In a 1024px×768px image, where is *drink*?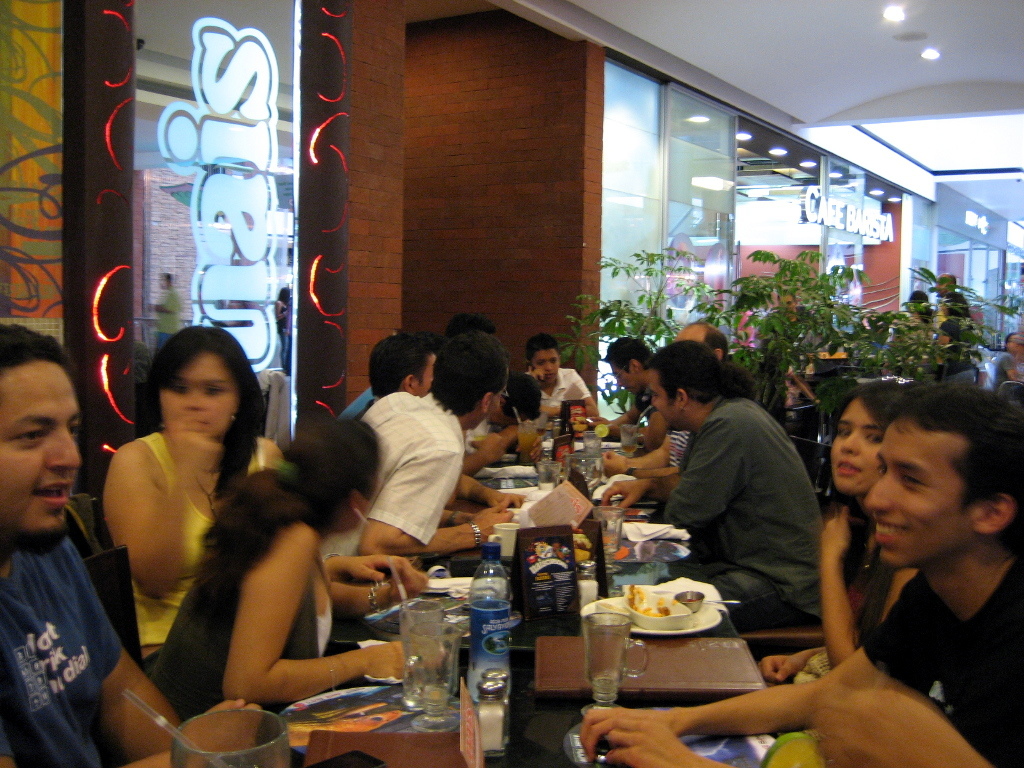
rect(583, 463, 609, 486).
